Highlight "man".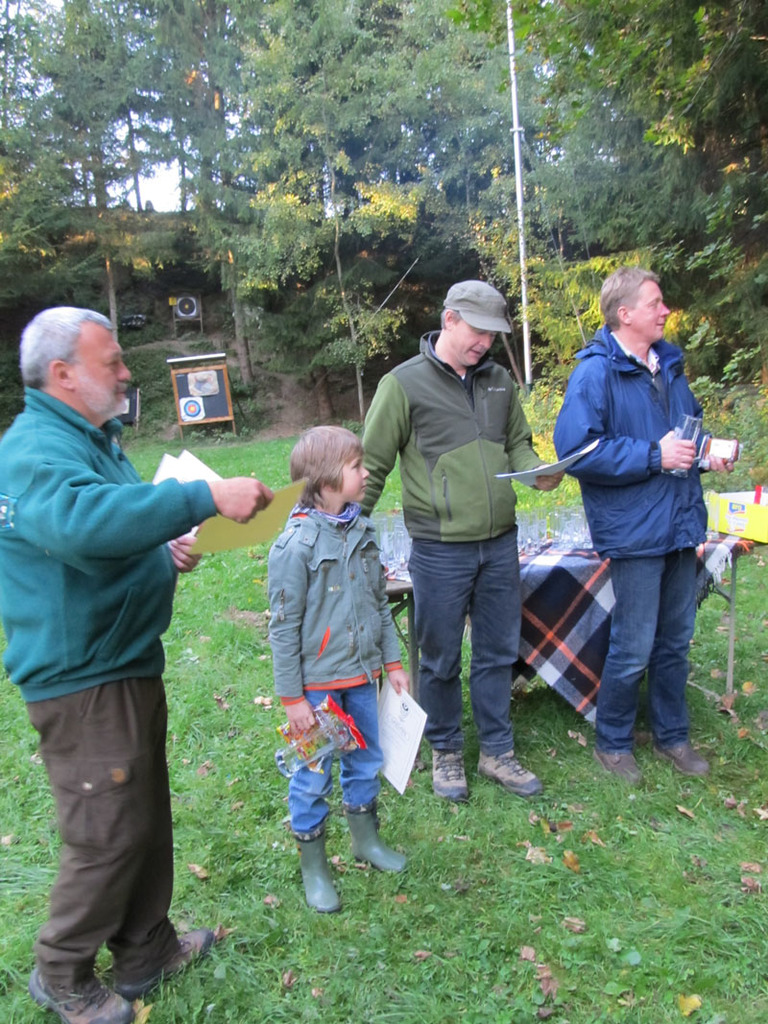
Highlighted region: {"left": 549, "top": 270, "right": 709, "bottom": 788}.
